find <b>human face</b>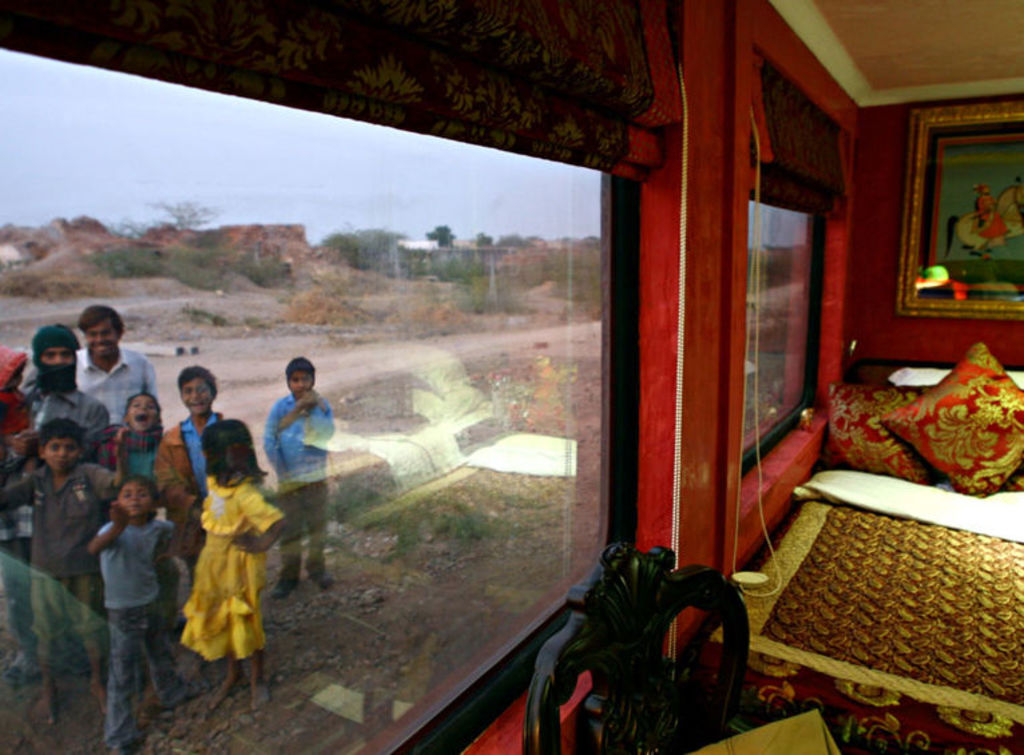
detection(40, 343, 72, 363)
